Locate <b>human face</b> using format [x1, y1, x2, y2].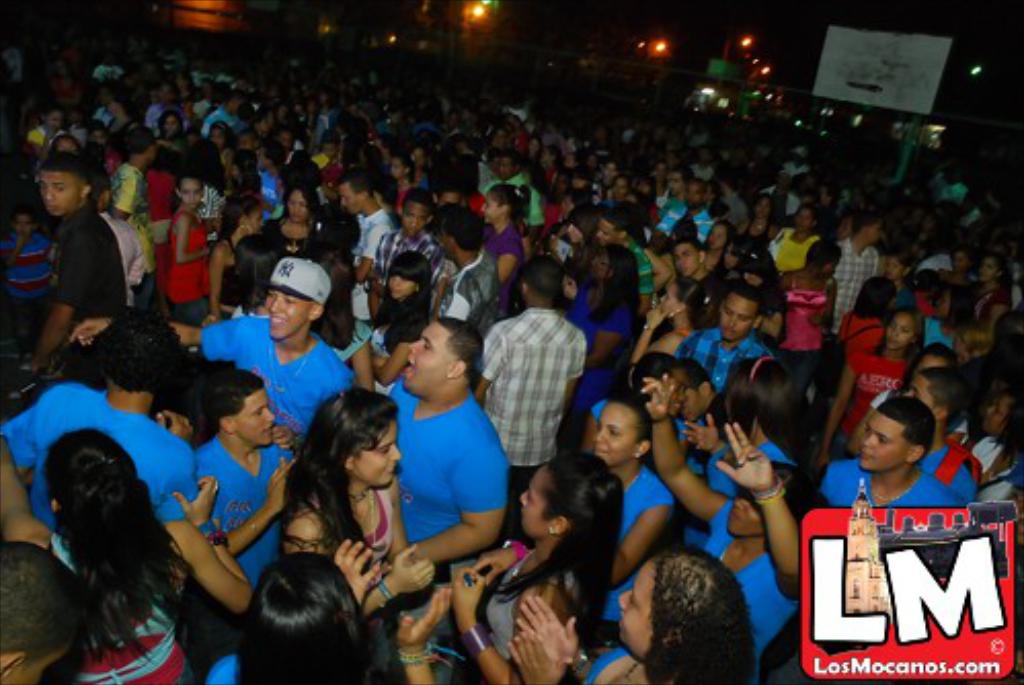
[285, 183, 316, 224].
